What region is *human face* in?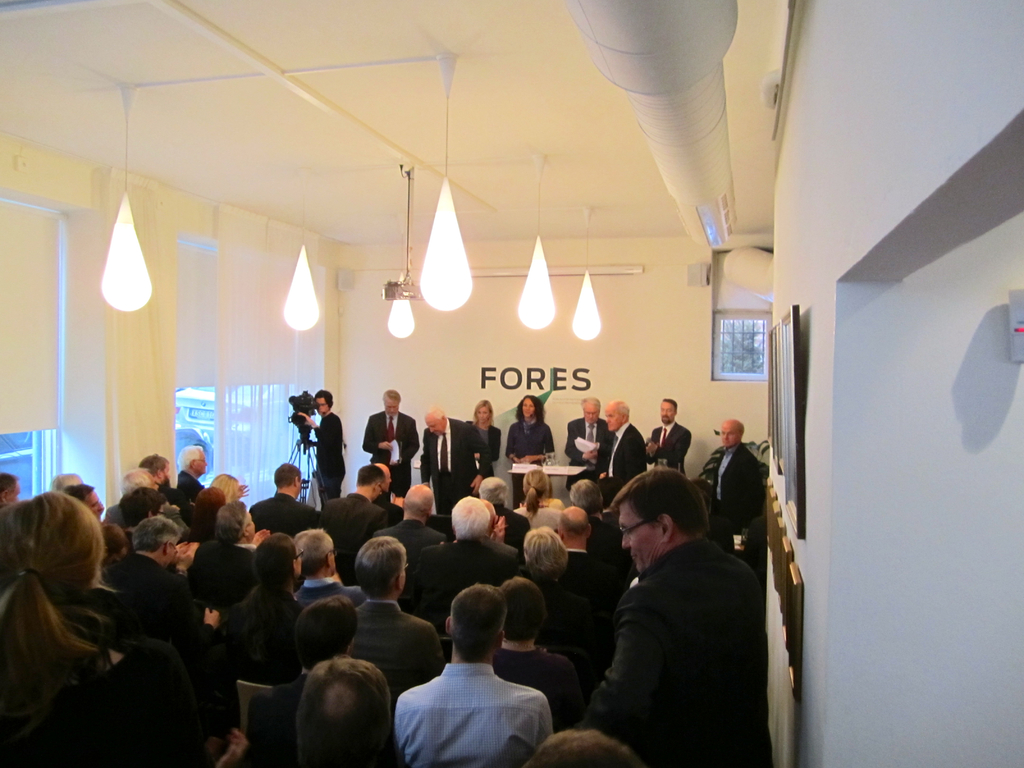
x1=428 y1=413 x2=446 y2=435.
